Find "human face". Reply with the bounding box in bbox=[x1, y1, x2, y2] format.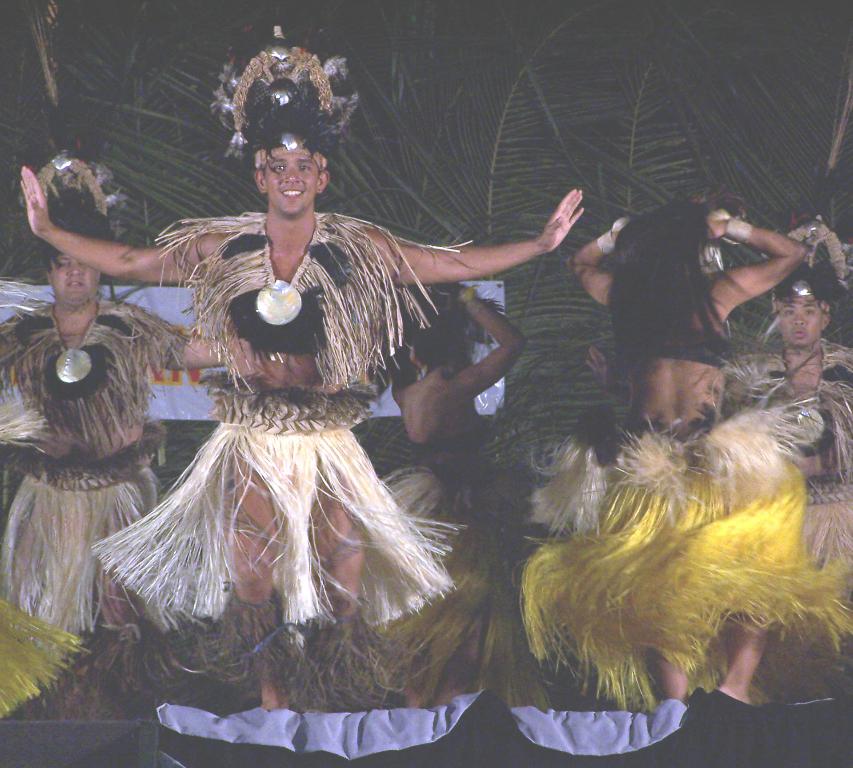
bbox=[47, 261, 102, 307].
